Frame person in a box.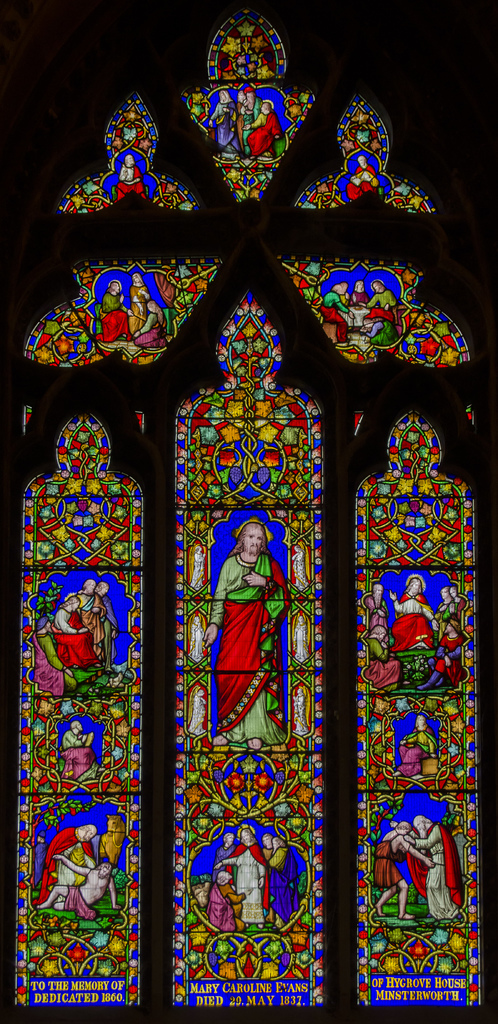
93, 269, 165, 344.
